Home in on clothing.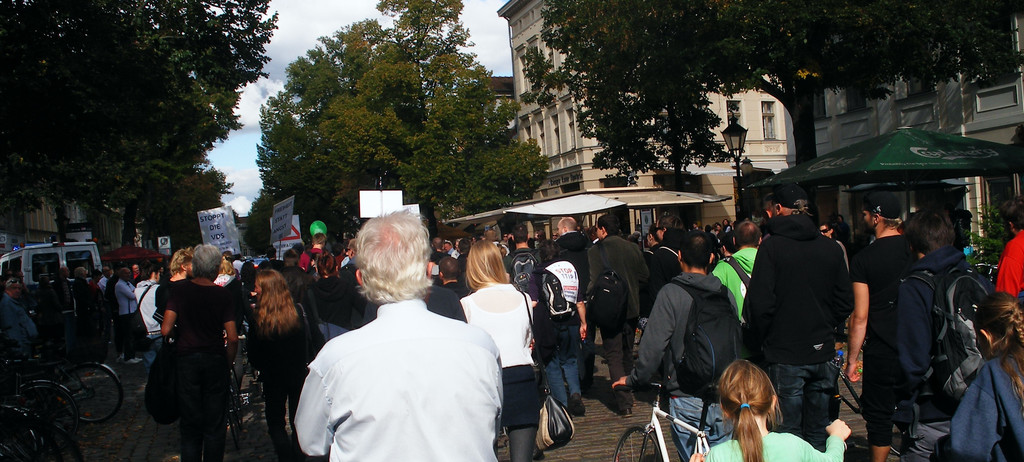
Homed in at Rect(115, 272, 146, 349).
